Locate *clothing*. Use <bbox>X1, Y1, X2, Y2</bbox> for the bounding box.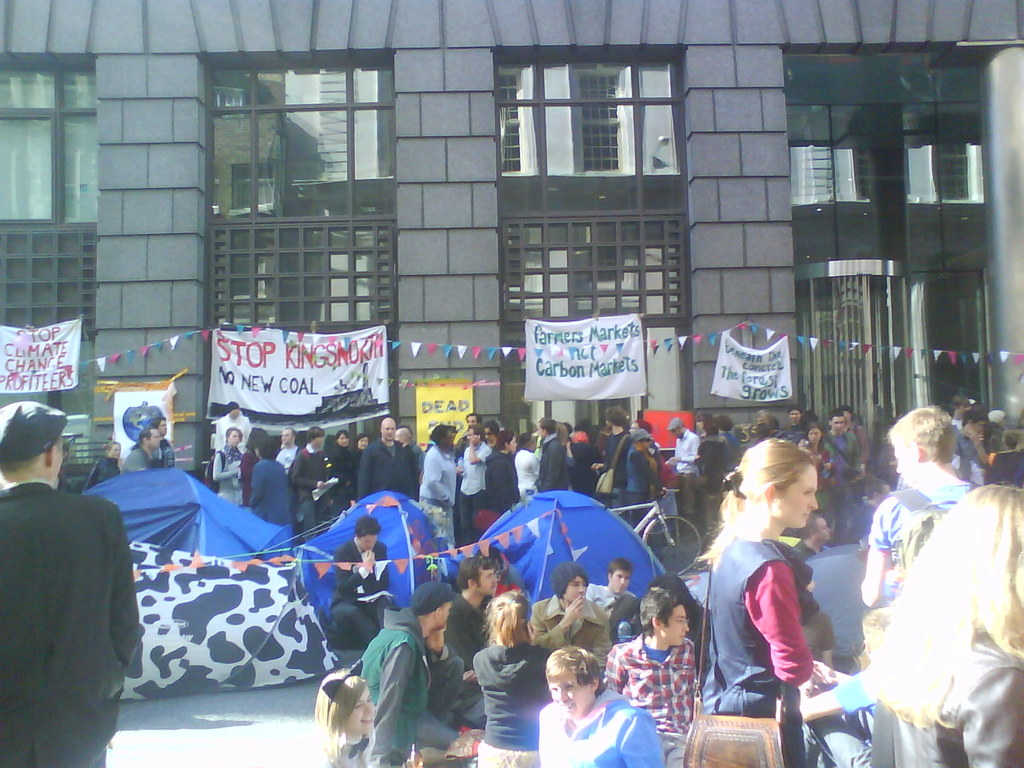
<bbox>416, 444, 427, 475</bbox>.
